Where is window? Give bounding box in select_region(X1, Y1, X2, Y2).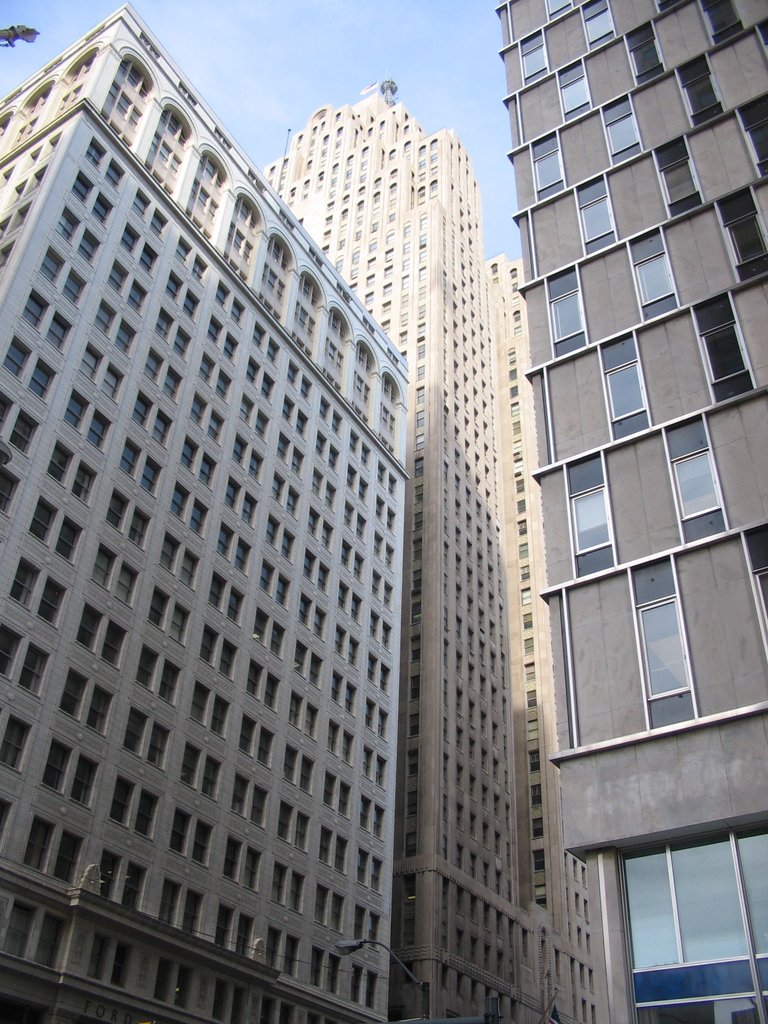
select_region(77, 339, 104, 381).
